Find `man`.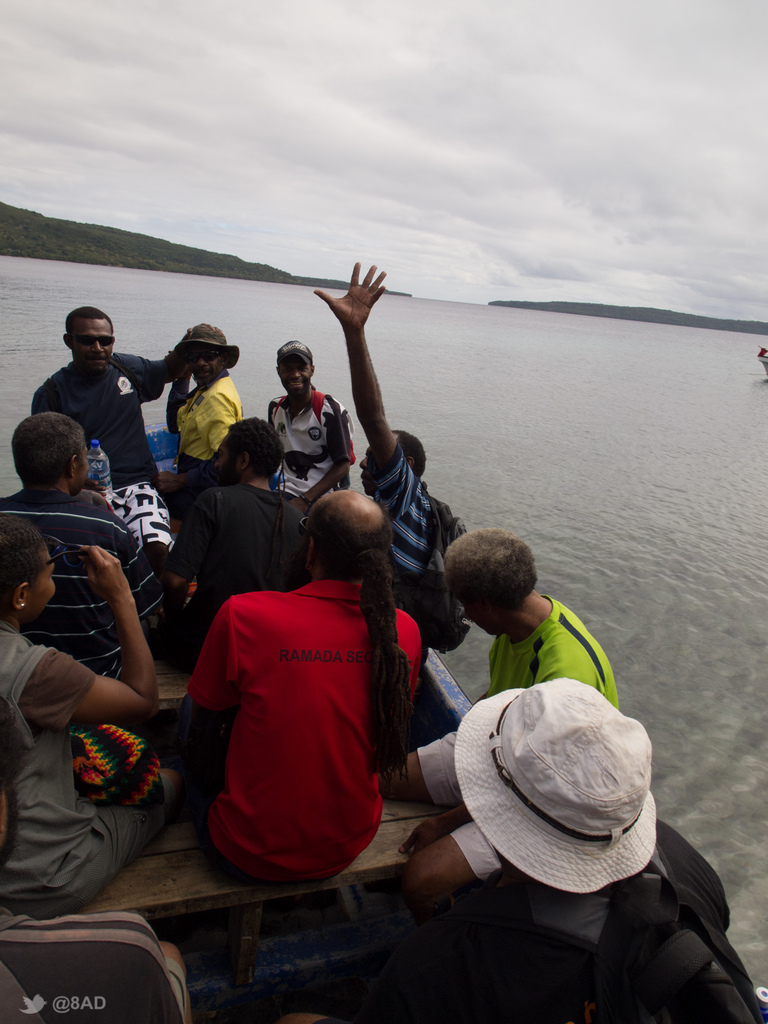
12,308,187,492.
